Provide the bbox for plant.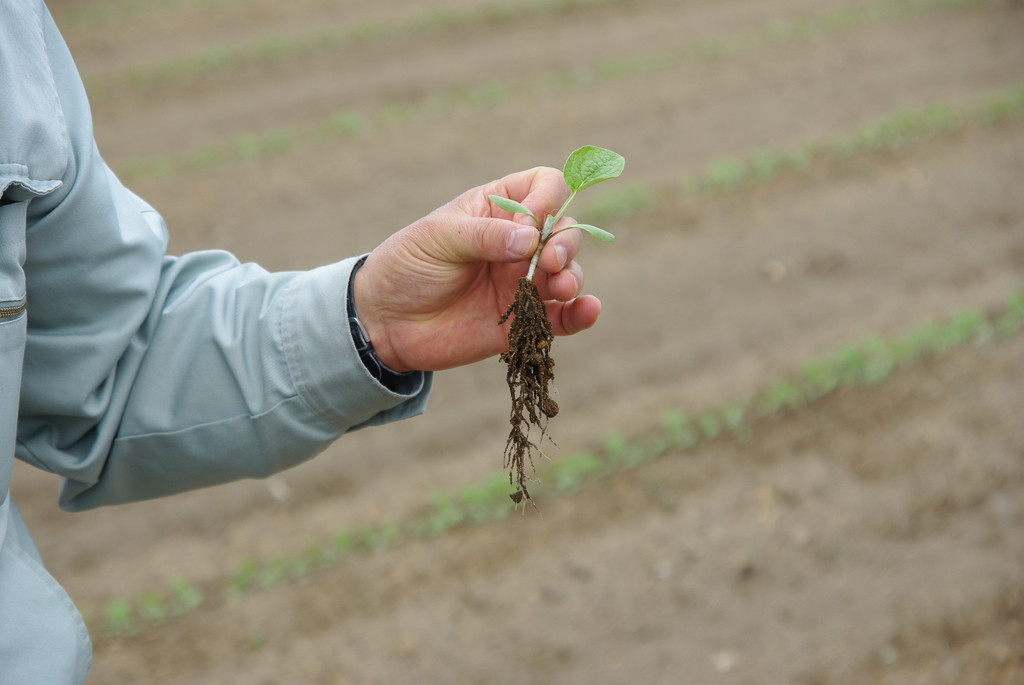
[476, 138, 630, 505].
